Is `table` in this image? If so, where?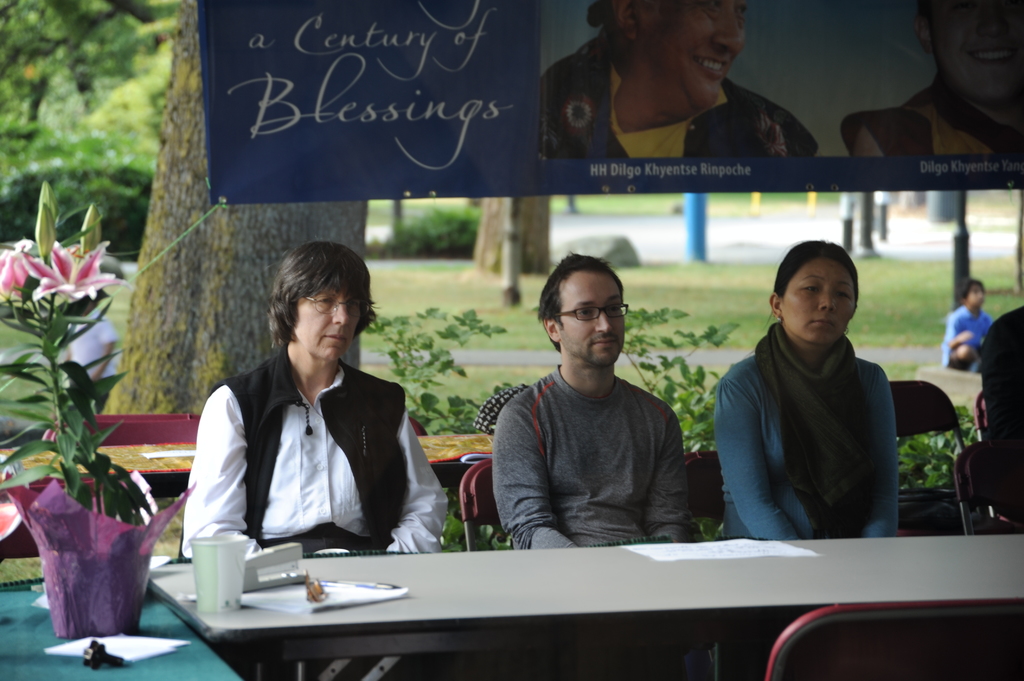
Yes, at <box>0,574,241,680</box>.
